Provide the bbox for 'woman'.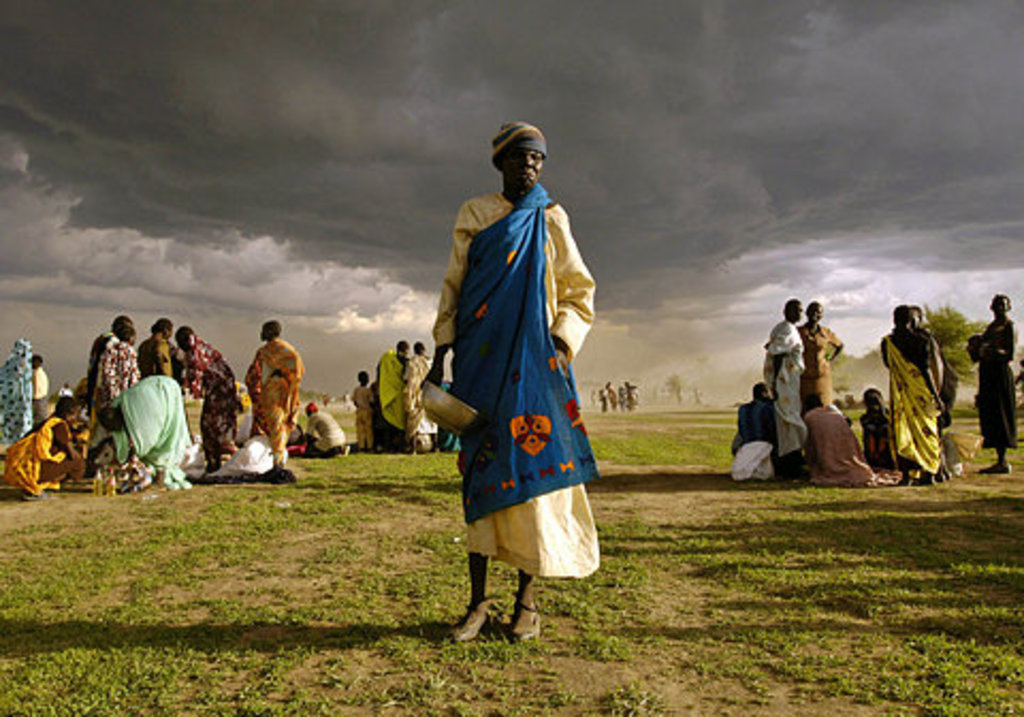
l=794, t=299, r=847, b=420.
